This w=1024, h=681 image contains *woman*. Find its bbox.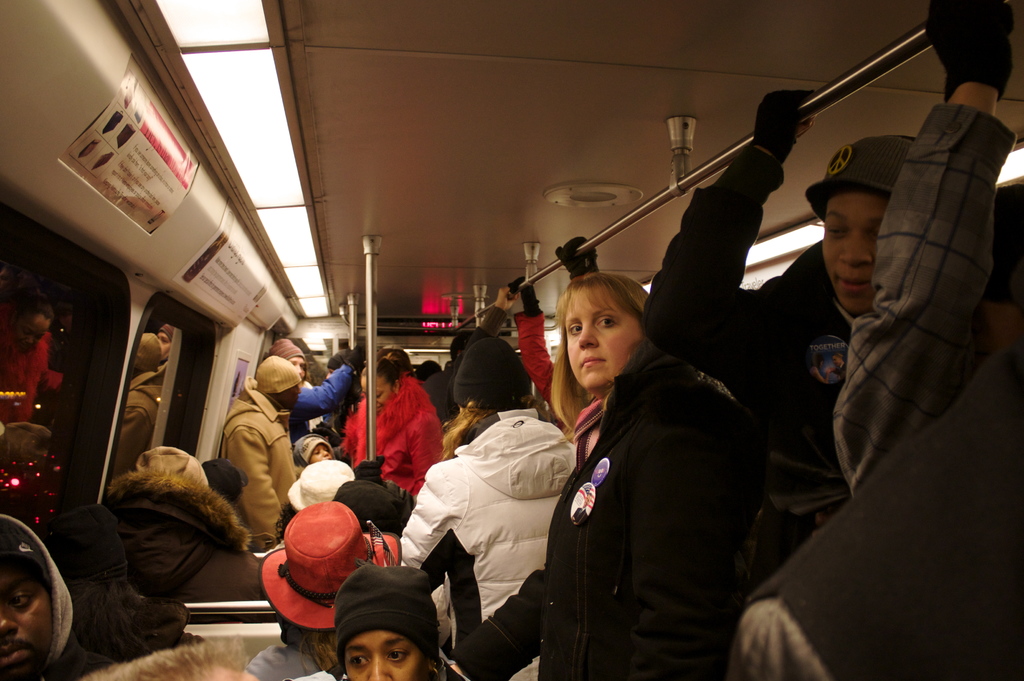
rect(445, 272, 765, 680).
